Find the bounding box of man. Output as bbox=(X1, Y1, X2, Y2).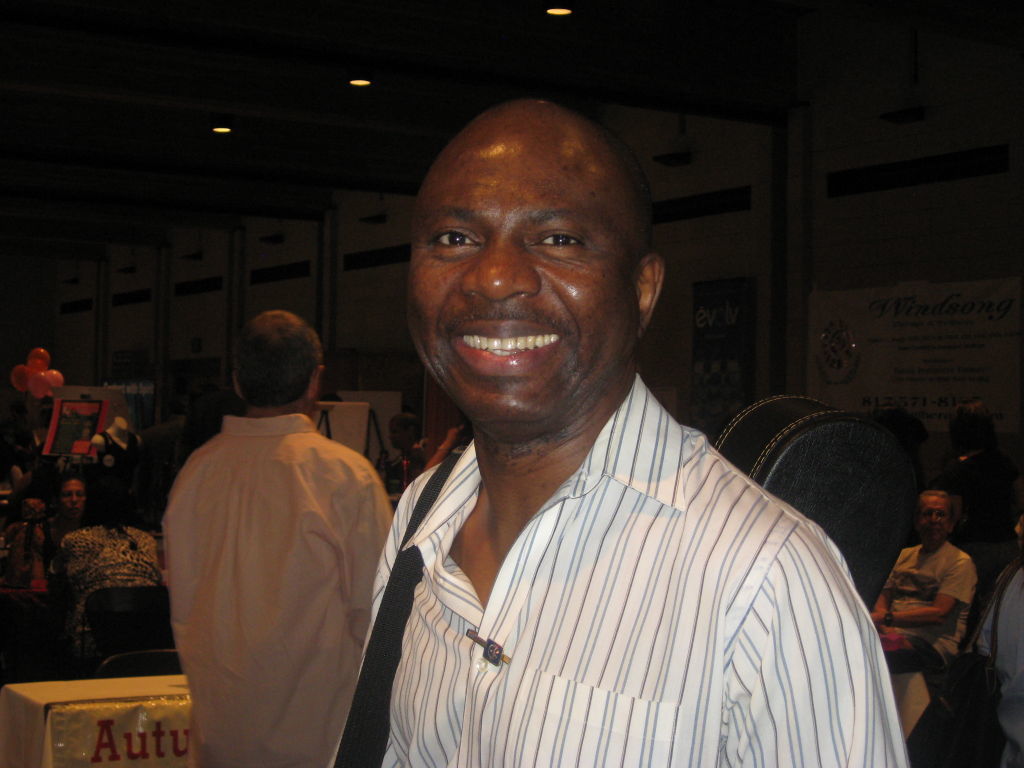
bbox=(875, 495, 975, 739).
